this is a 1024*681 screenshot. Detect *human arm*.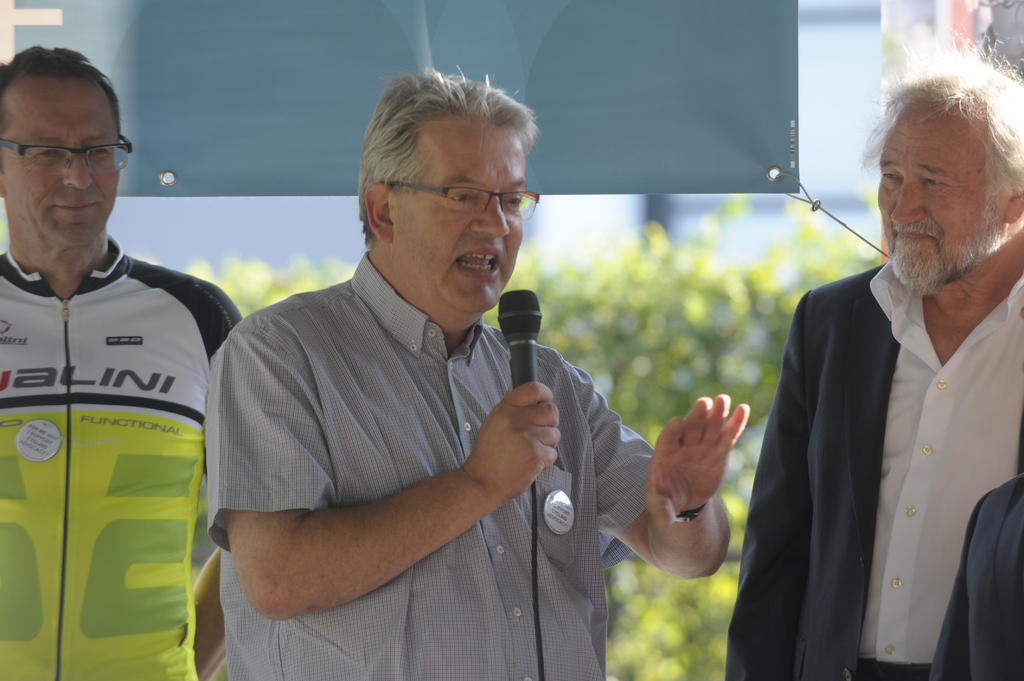
pyautogui.locateOnScreen(181, 546, 240, 678).
